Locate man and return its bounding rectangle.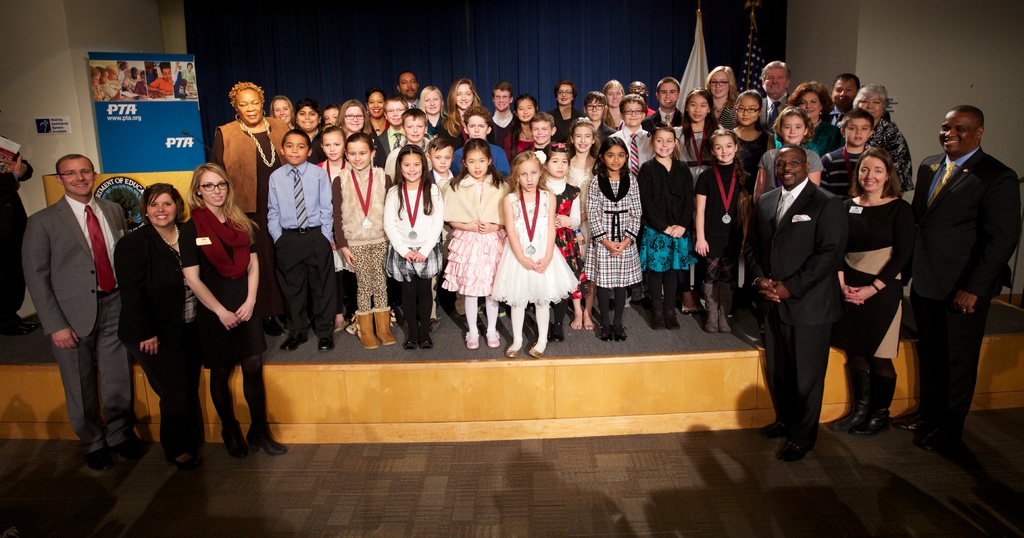
(909,106,1023,458).
